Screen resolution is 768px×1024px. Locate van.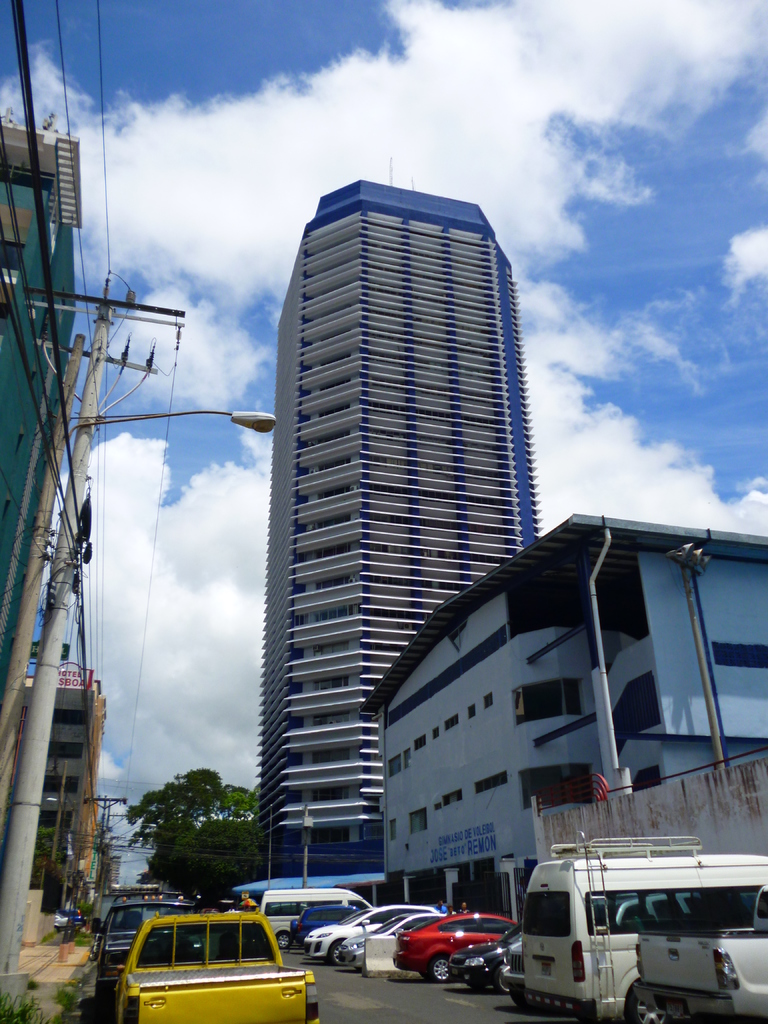
pyautogui.locateOnScreen(261, 889, 374, 950).
